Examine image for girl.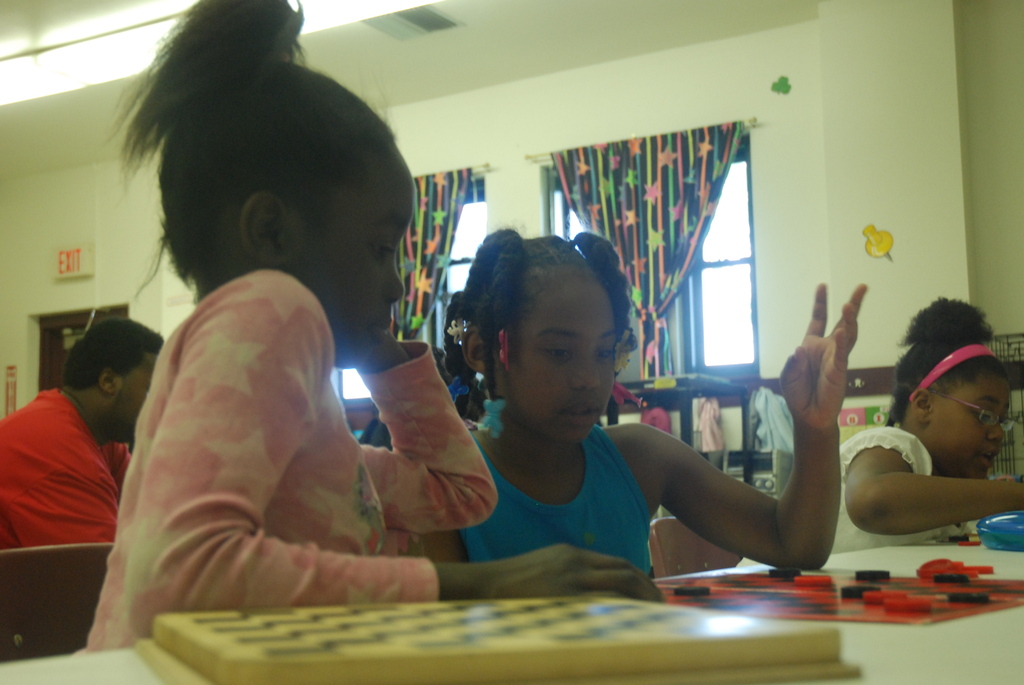
Examination result: (x1=422, y1=214, x2=868, y2=579).
